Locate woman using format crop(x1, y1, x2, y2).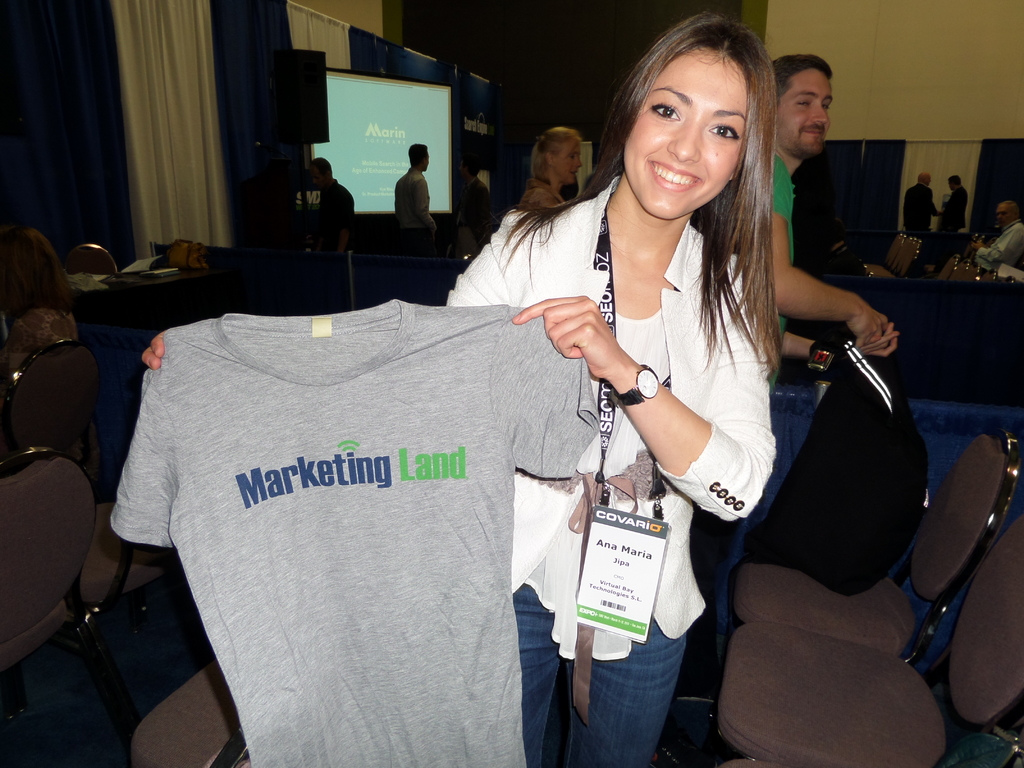
crop(140, 5, 786, 767).
